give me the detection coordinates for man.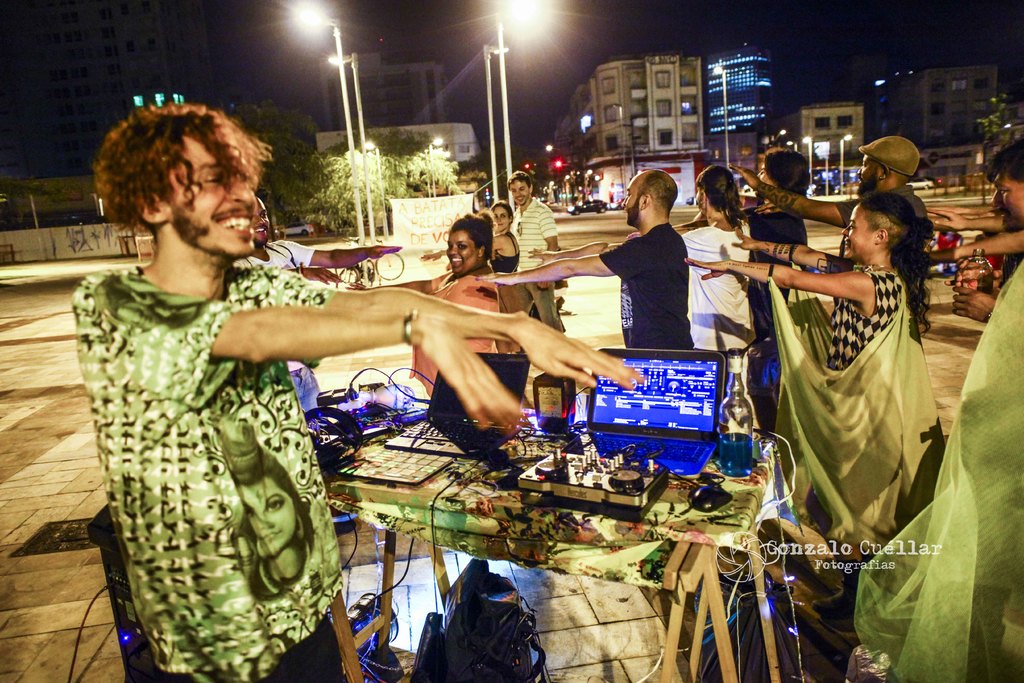
227/414/315/605.
